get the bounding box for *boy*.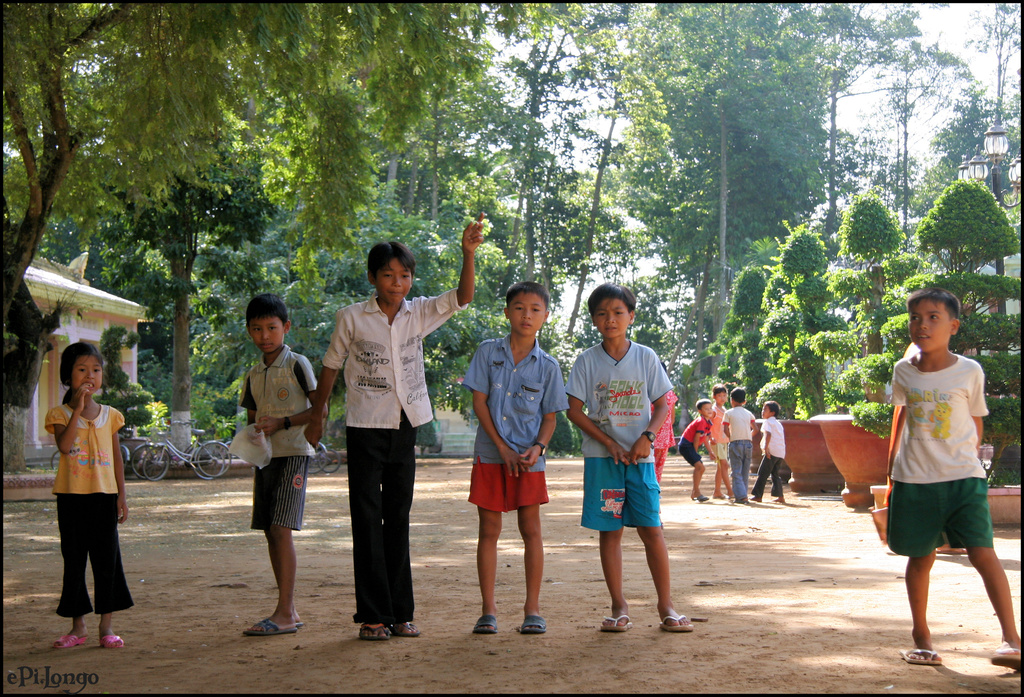
[left=565, top=281, right=696, bottom=632].
